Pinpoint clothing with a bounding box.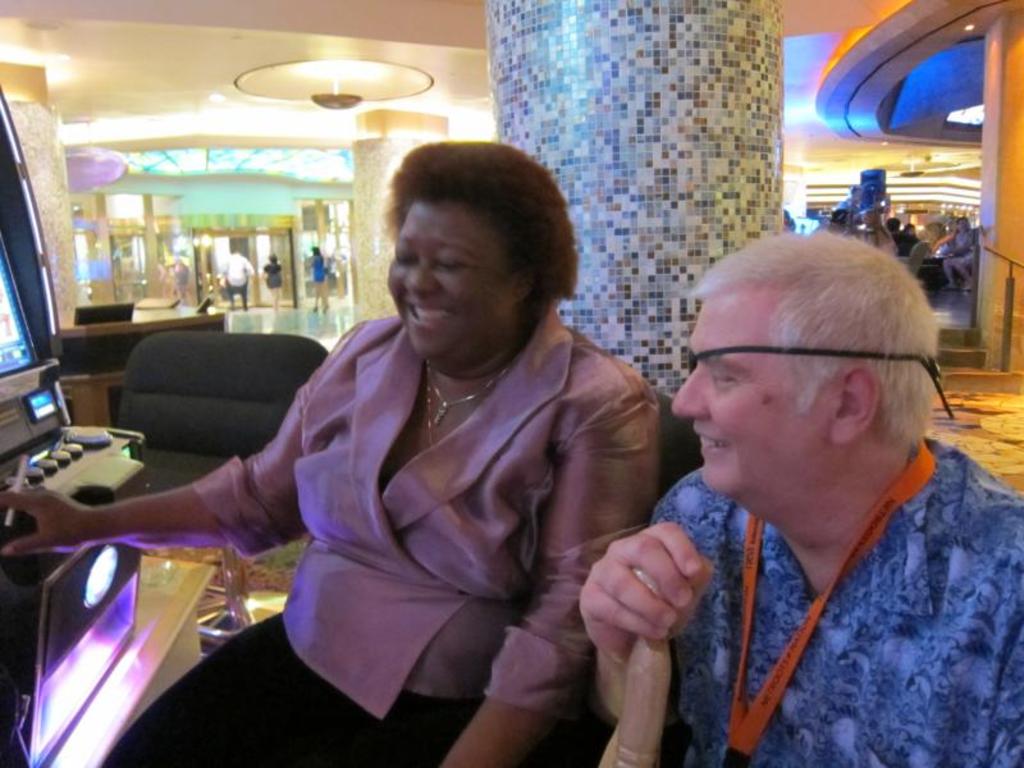
rect(896, 233, 906, 253).
